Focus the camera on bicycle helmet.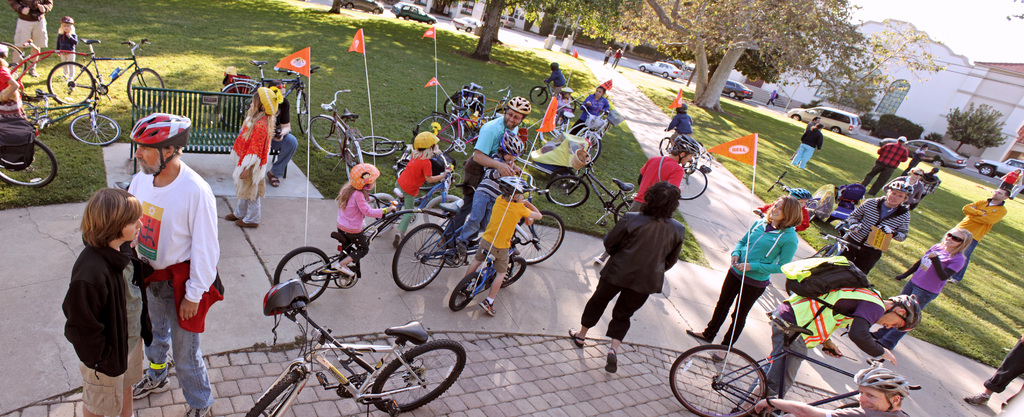
Focus region: 413,132,438,155.
